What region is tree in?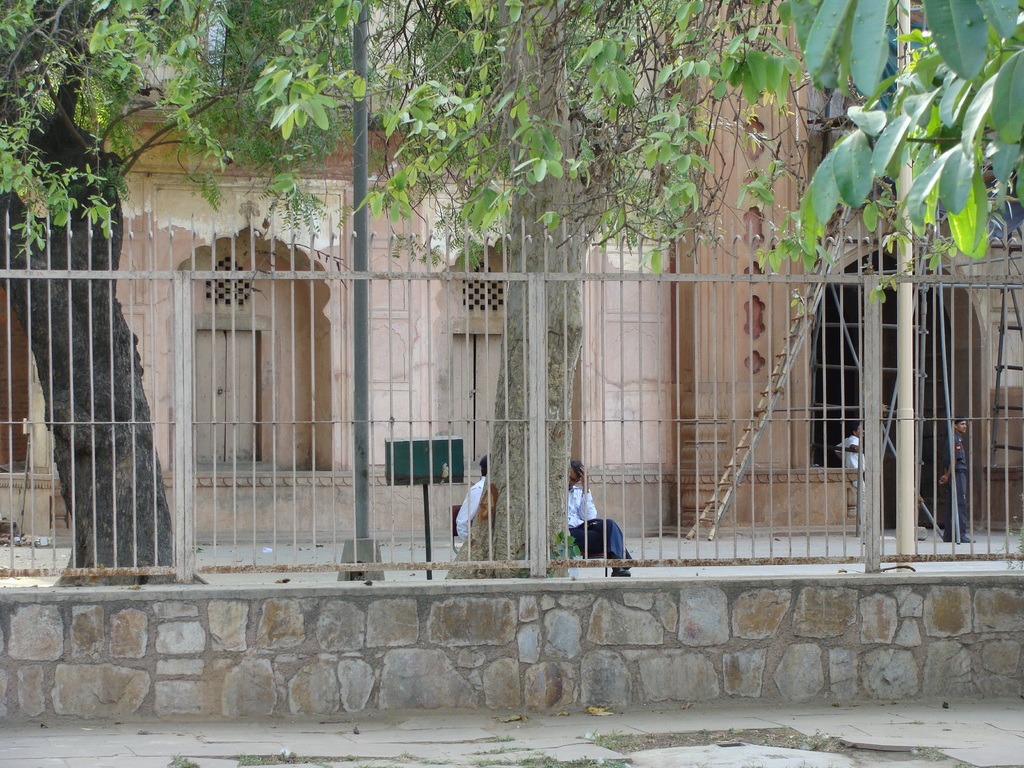
0/0/1023/300.
